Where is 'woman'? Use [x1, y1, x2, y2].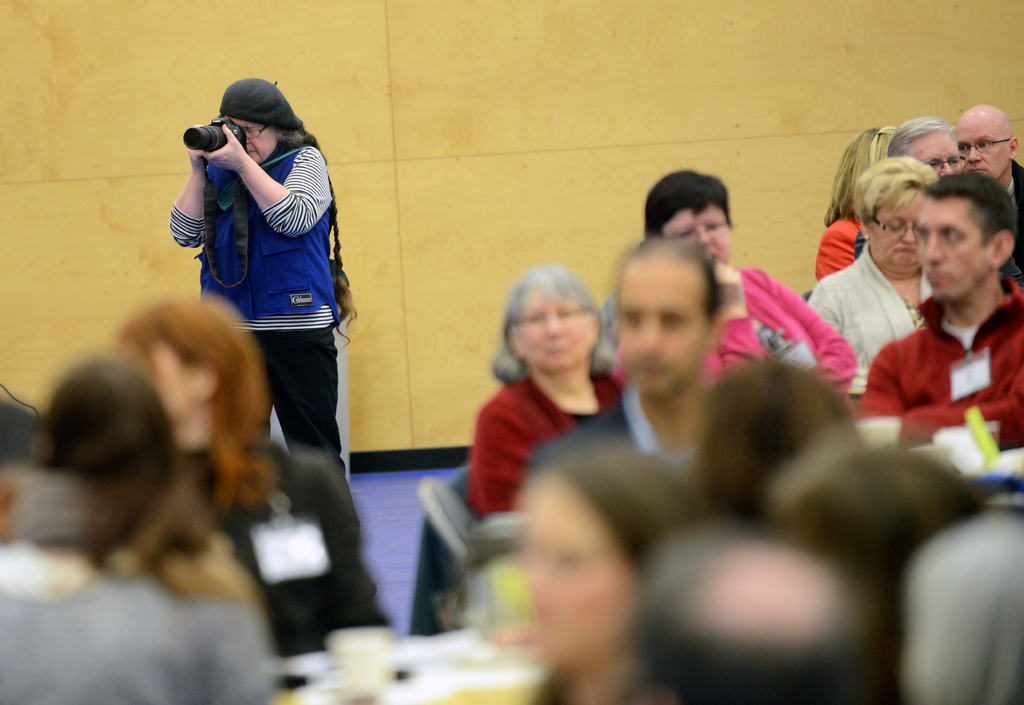
[811, 154, 933, 399].
